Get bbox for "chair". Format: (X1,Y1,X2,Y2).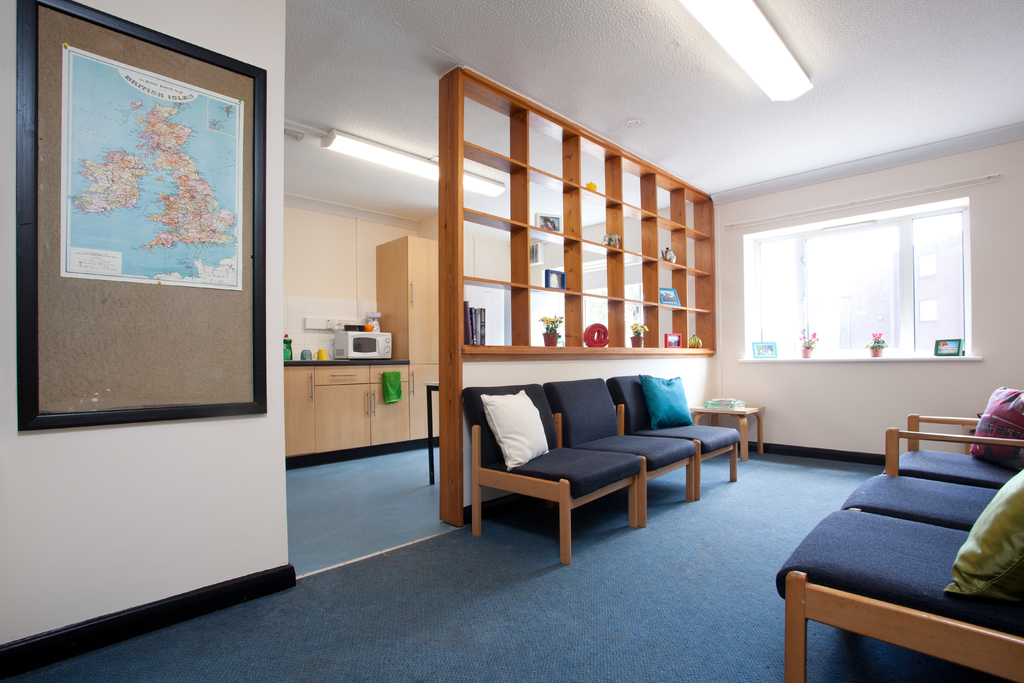
(613,377,740,500).
